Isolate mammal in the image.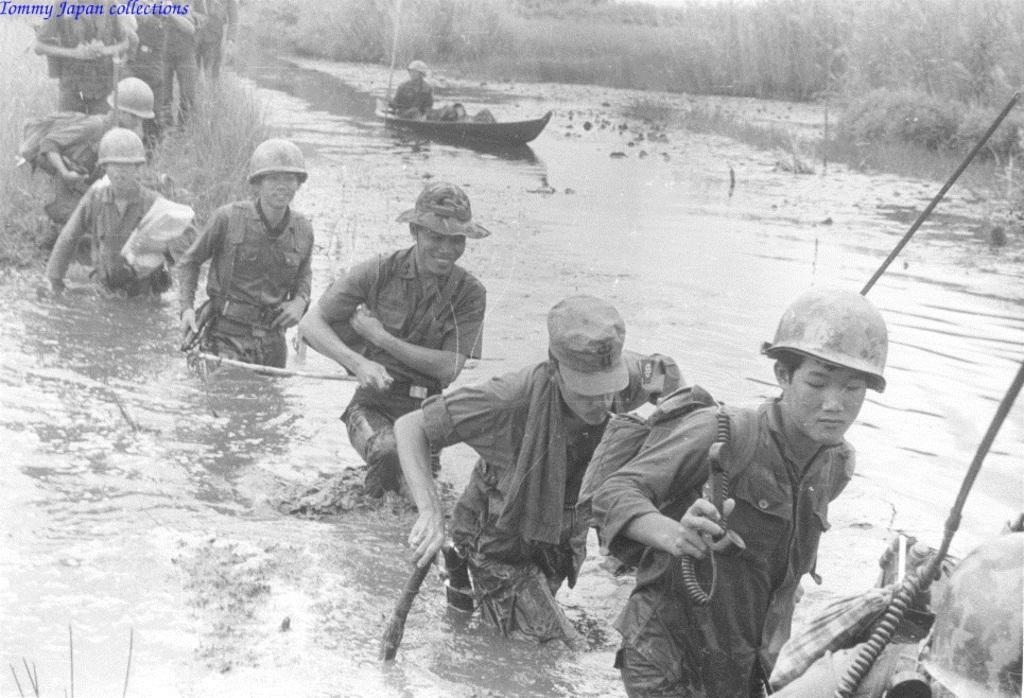
Isolated region: 390, 58, 436, 125.
